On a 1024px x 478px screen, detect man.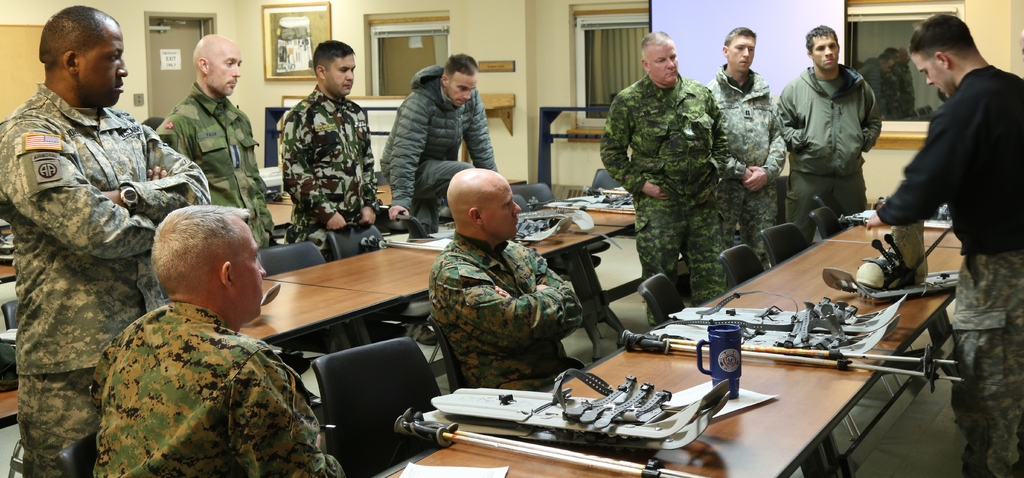
crop(380, 43, 488, 234).
